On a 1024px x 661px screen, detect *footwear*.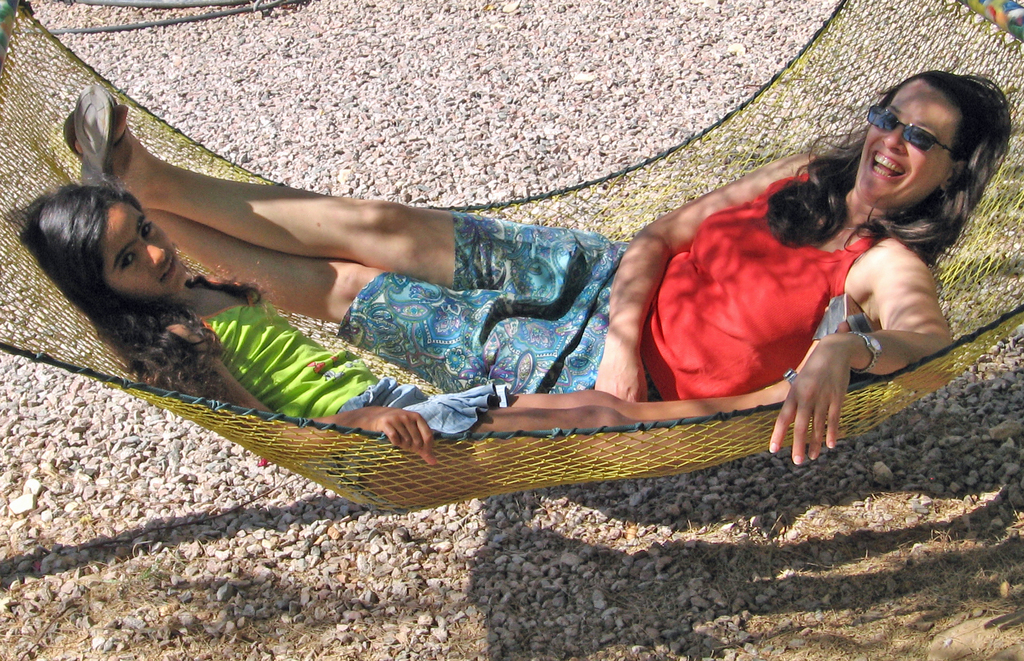
846,314,874,333.
